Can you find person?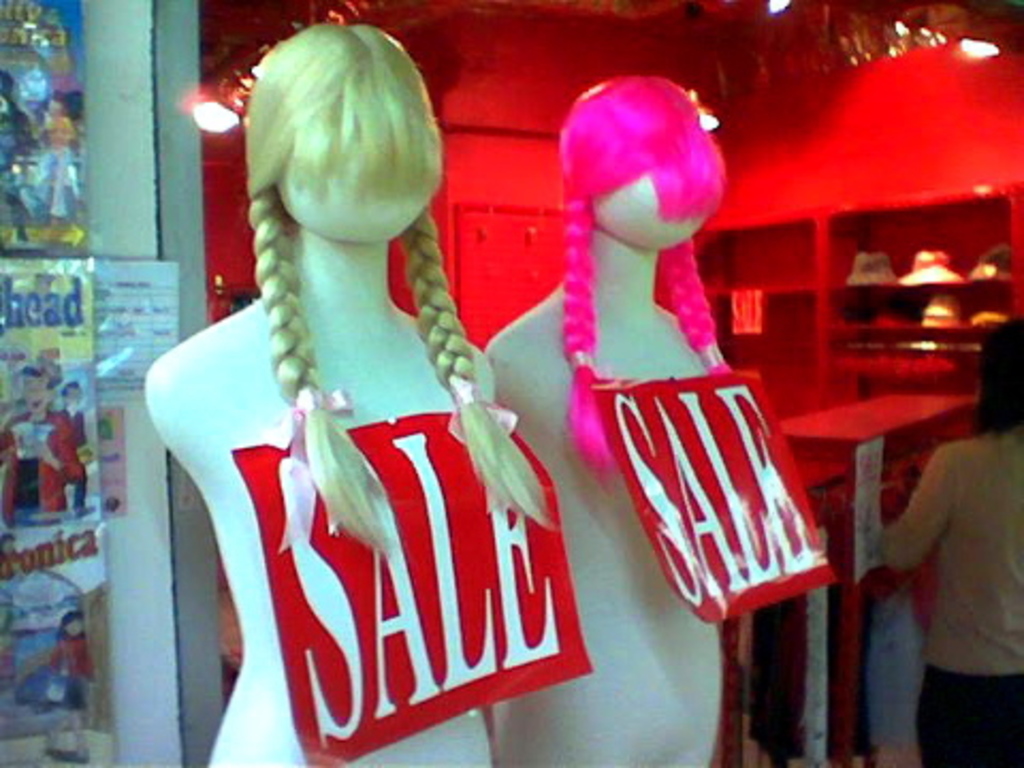
Yes, bounding box: box=[141, 15, 495, 766].
